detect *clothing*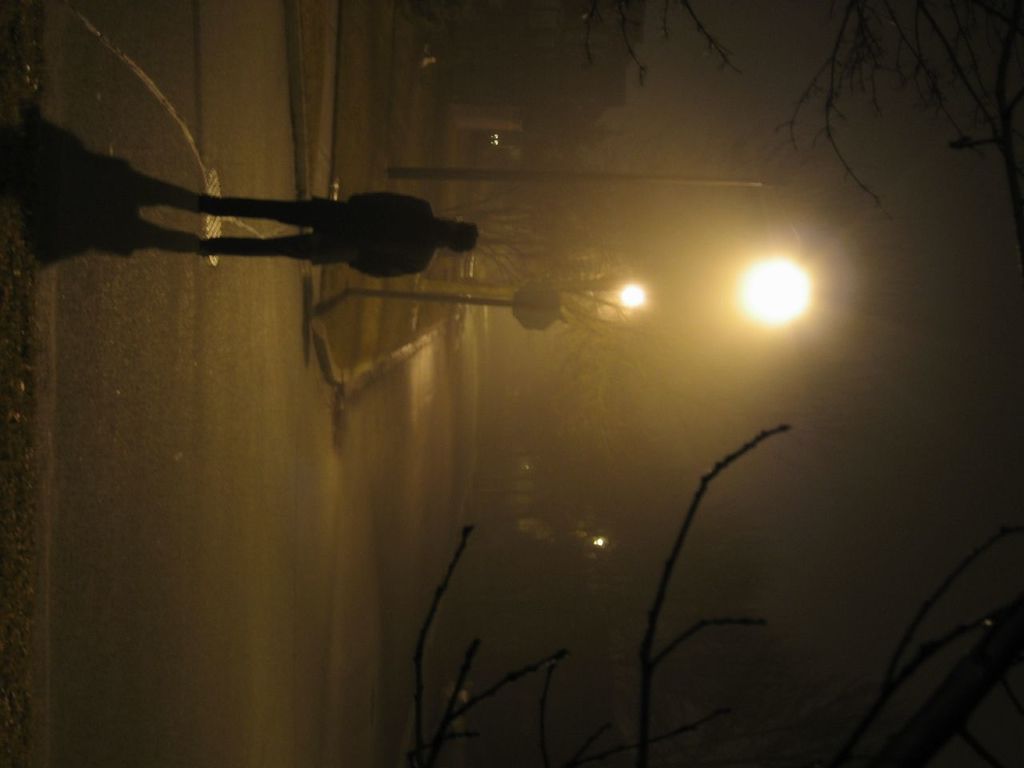
box(180, 154, 471, 286)
